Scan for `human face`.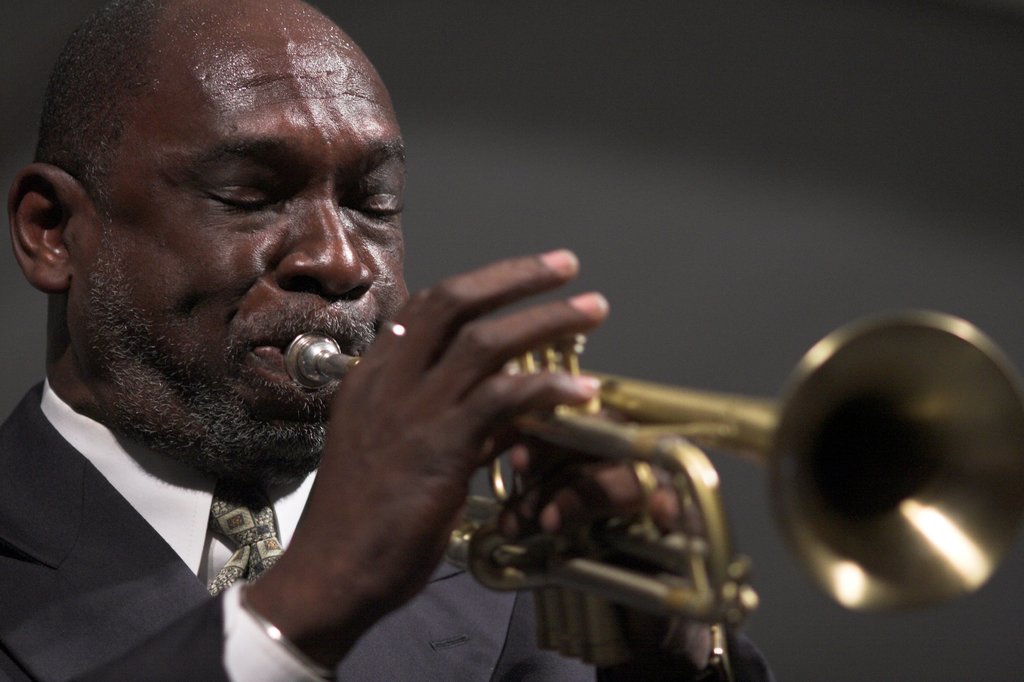
Scan result: [79, 22, 410, 461].
